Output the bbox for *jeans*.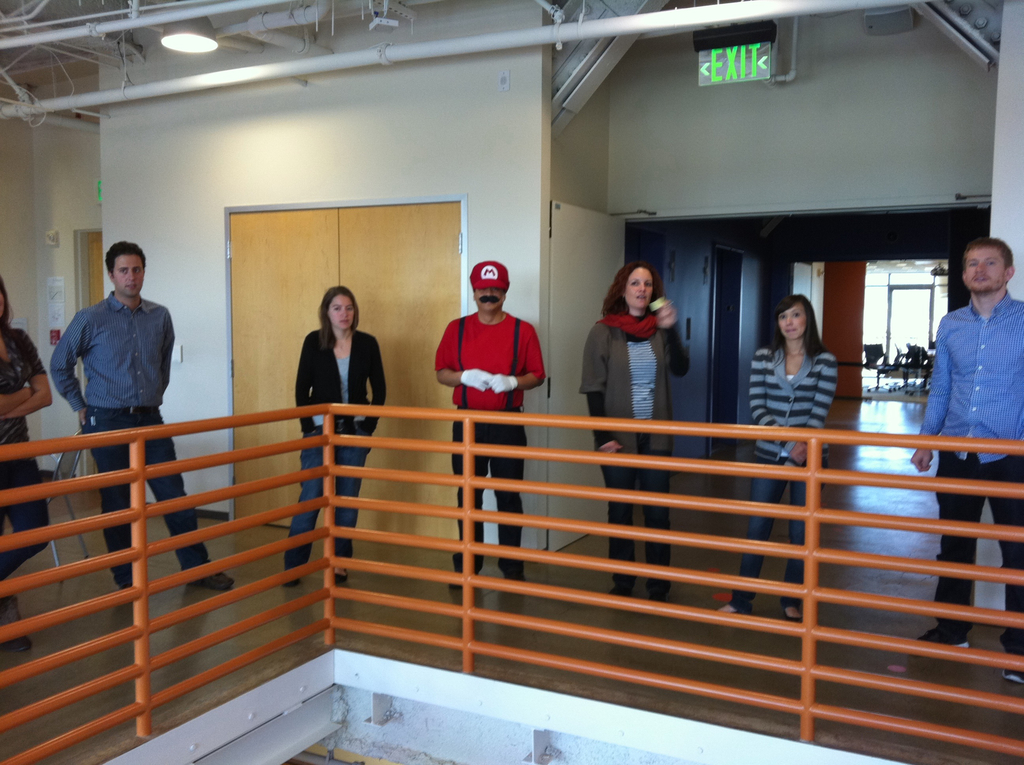
select_region(86, 407, 218, 584).
